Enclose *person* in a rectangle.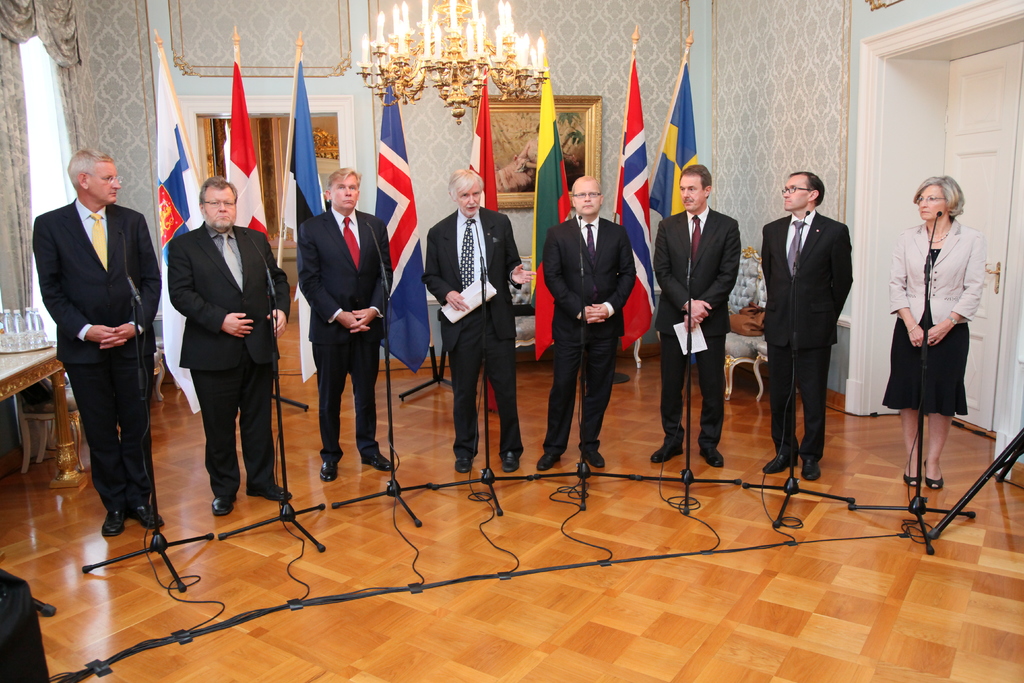
region(763, 172, 853, 478).
